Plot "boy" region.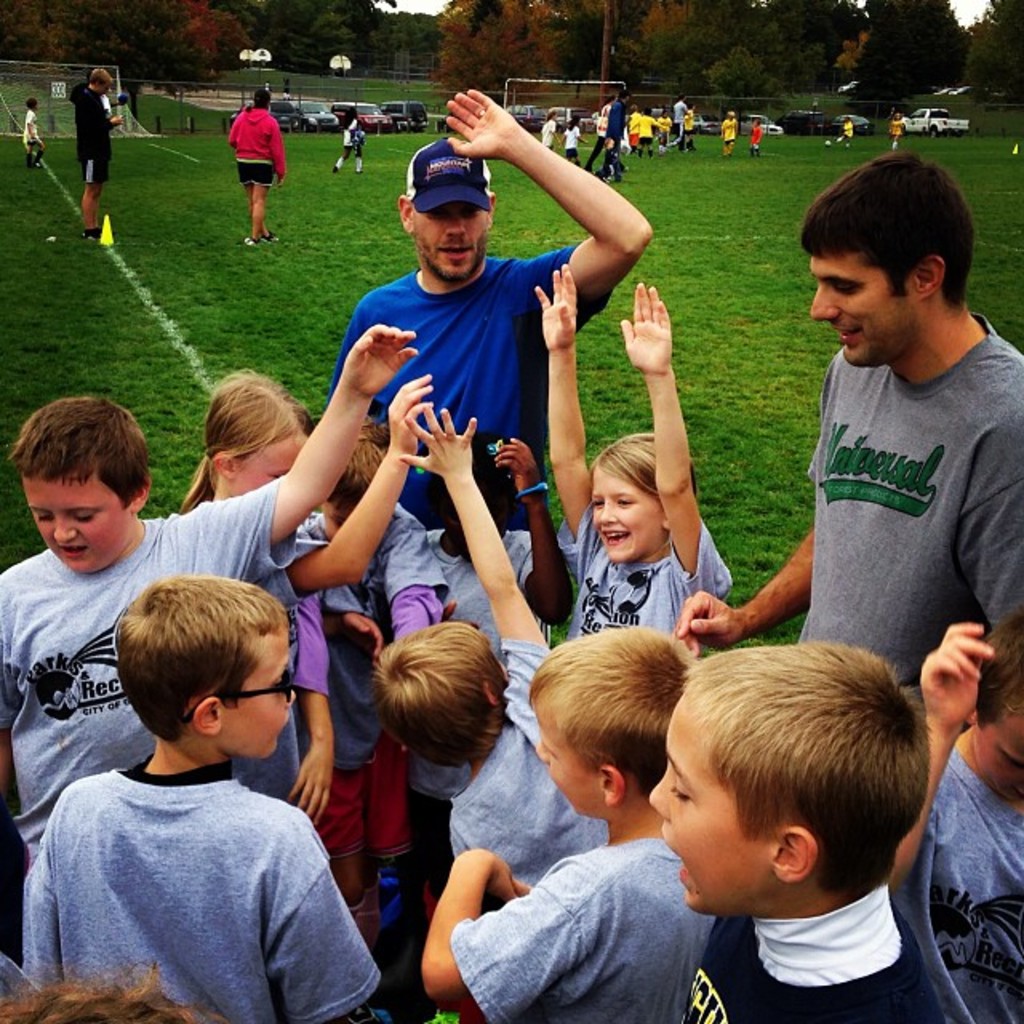
Plotted at detection(648, 635, 965, 1022).
